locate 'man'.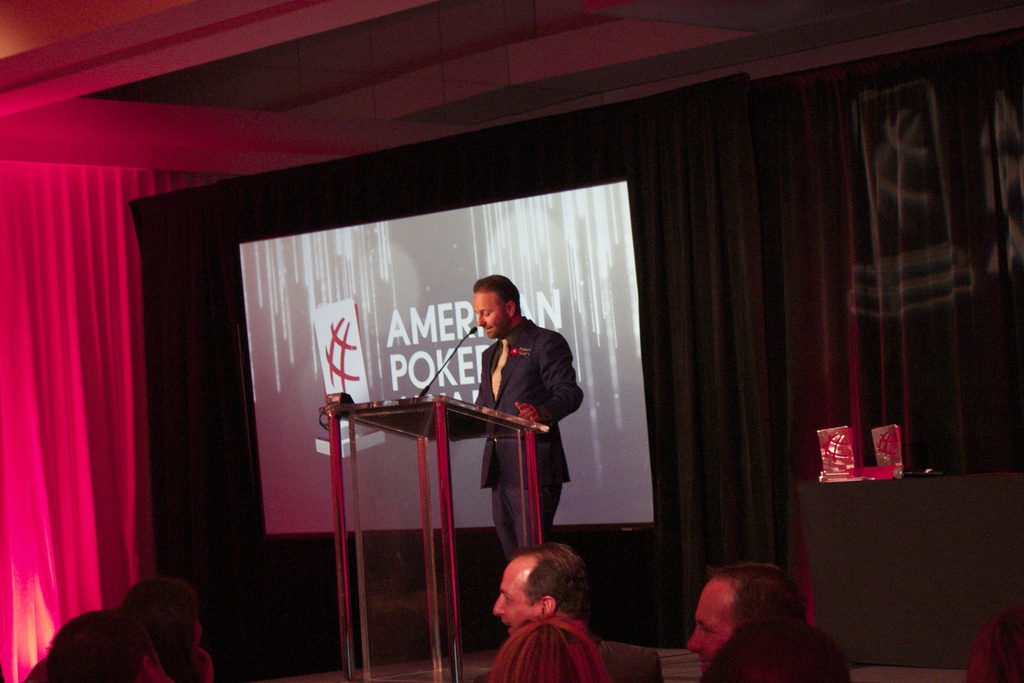
Bounding box: locate(489, 541, 662, 682).
